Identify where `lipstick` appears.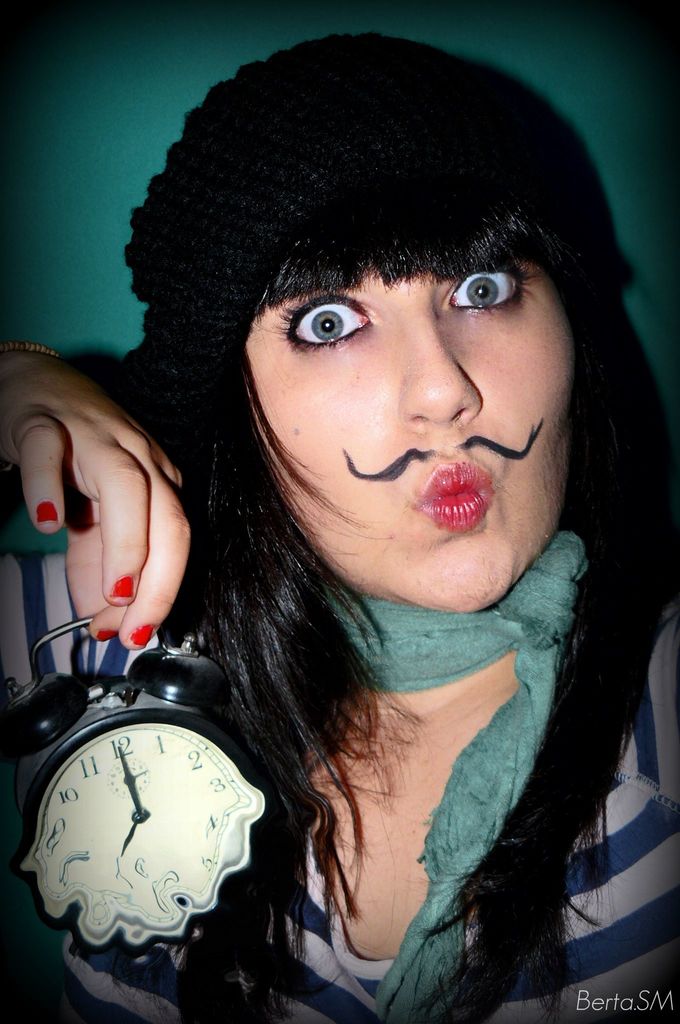
Appears at (x1=419, y1=461, x2=496, y2=529).
